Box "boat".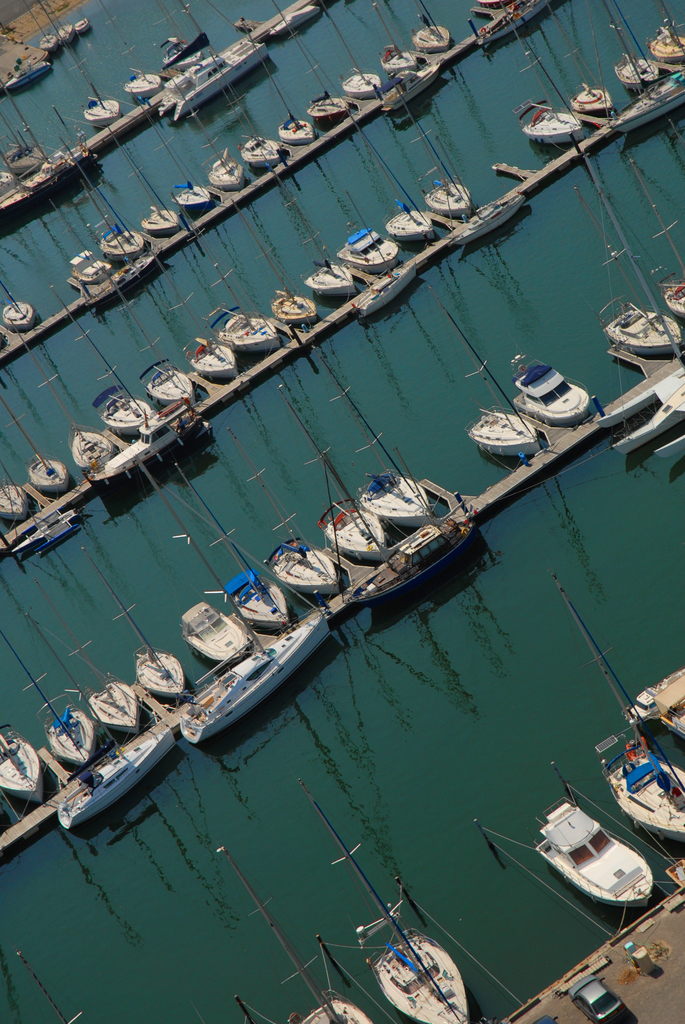
bbox(602, 730, 684, 835).
